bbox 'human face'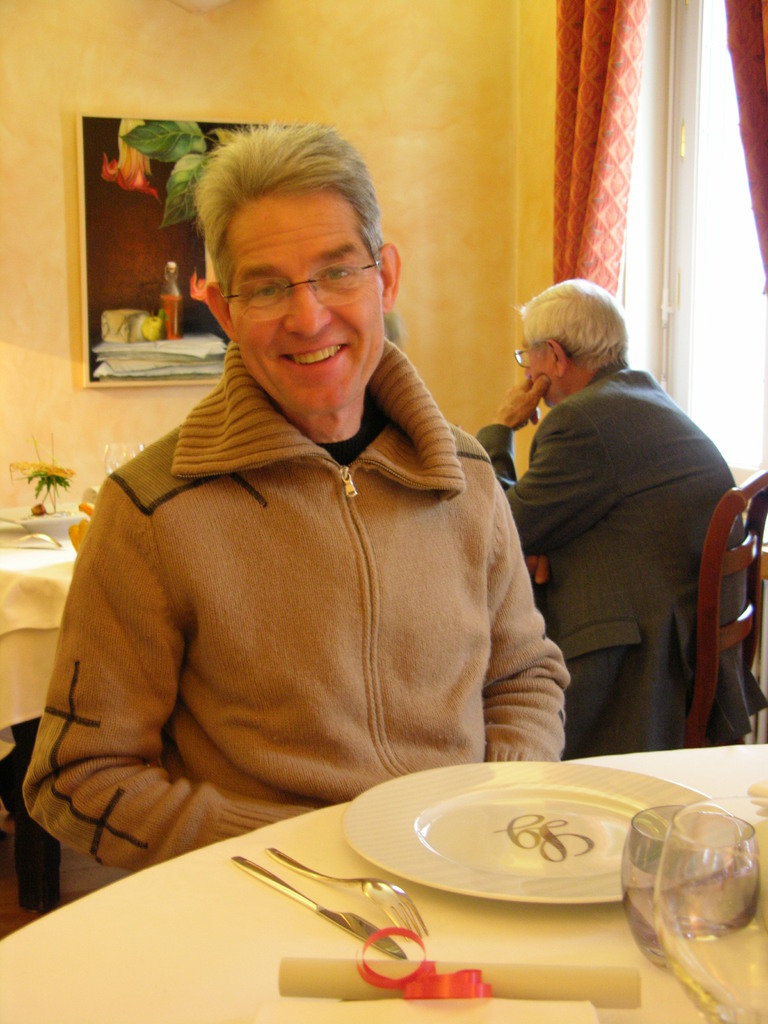
crop(226, 188, 387, 408)
